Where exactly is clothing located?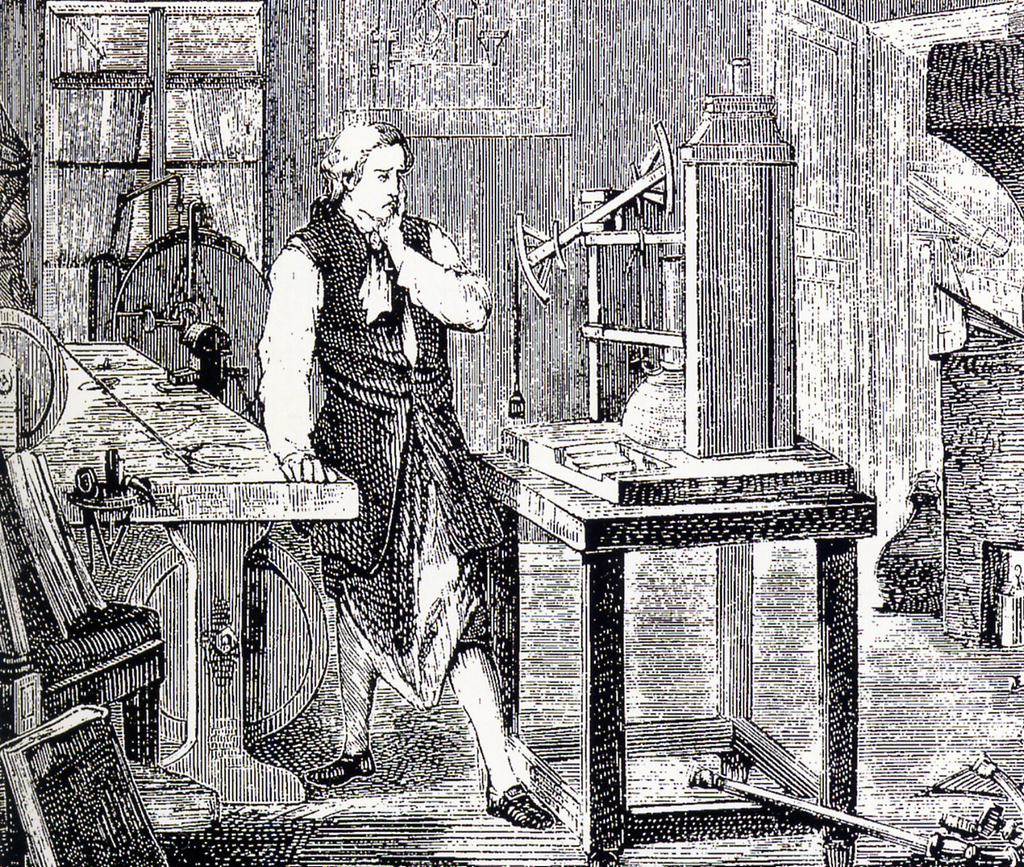
Its bounding box is (left=286, top=127, right=526, bottom=783).
